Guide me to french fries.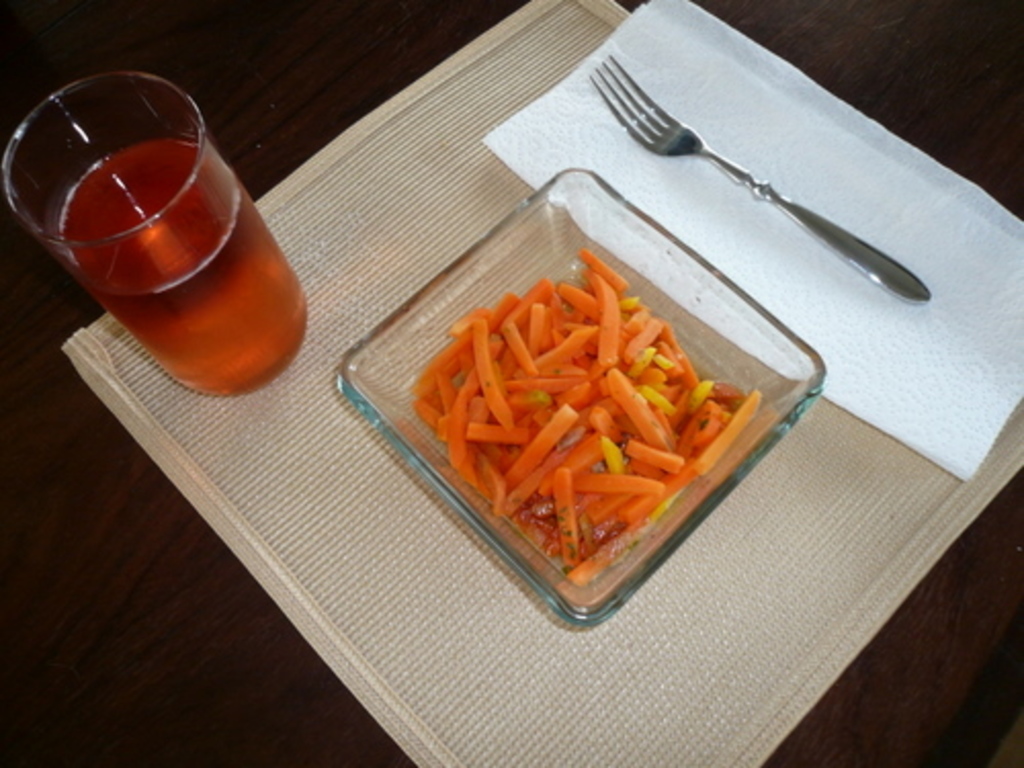
Guidance: 422, 264, 741, 561.
